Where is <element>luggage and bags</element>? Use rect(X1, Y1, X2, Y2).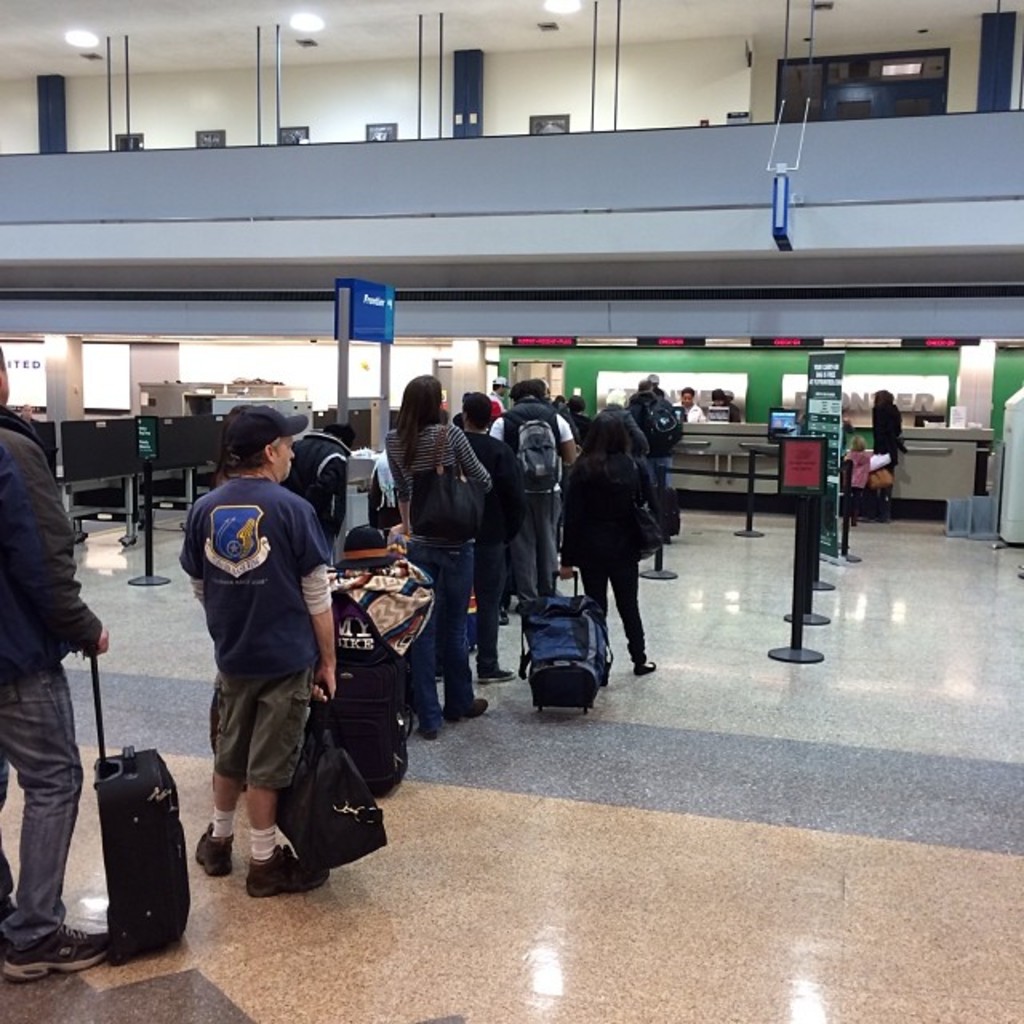
rect(90, 646, 190, 960).
